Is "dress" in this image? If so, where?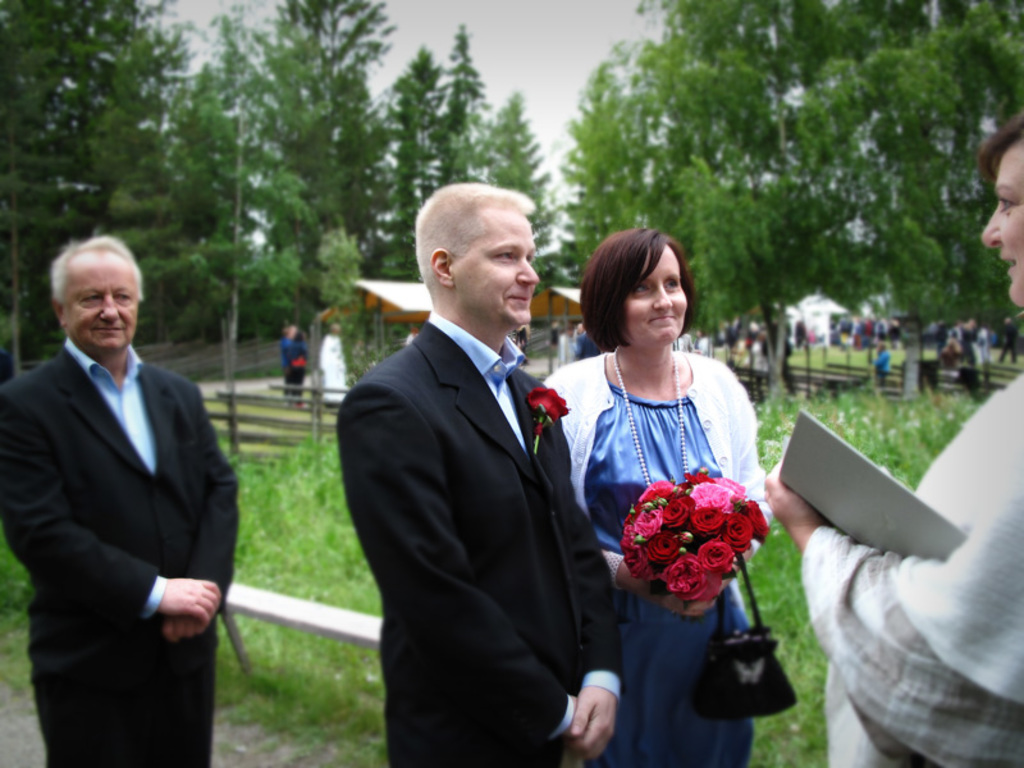
Yes, at box(586, 383, 754, 767).
